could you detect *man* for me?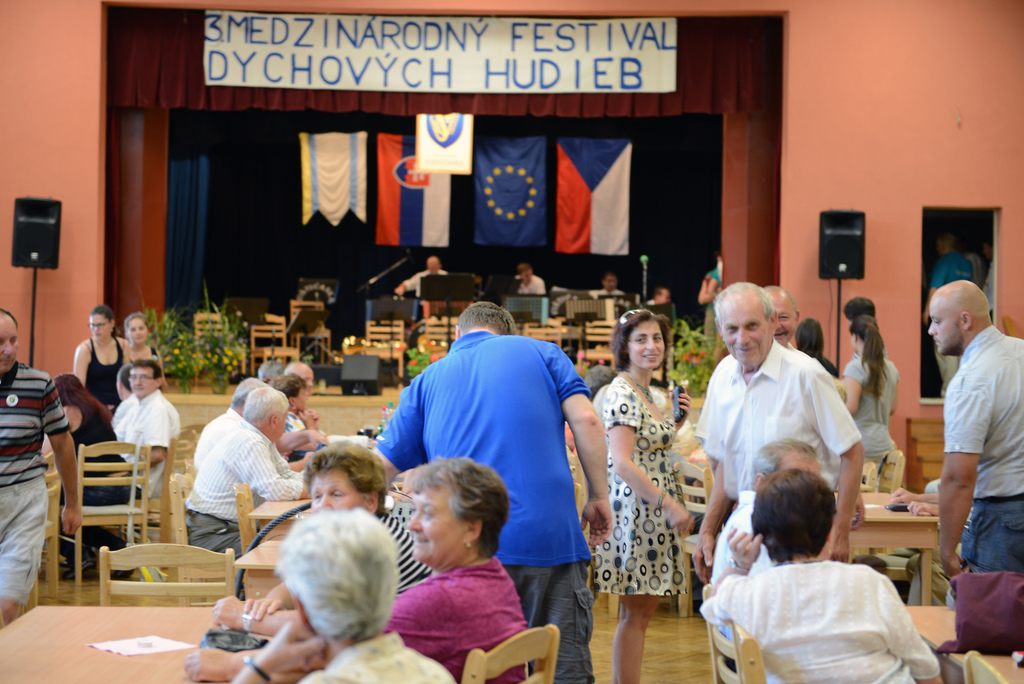
Detection result: box=[513, 262, 547, 298].
